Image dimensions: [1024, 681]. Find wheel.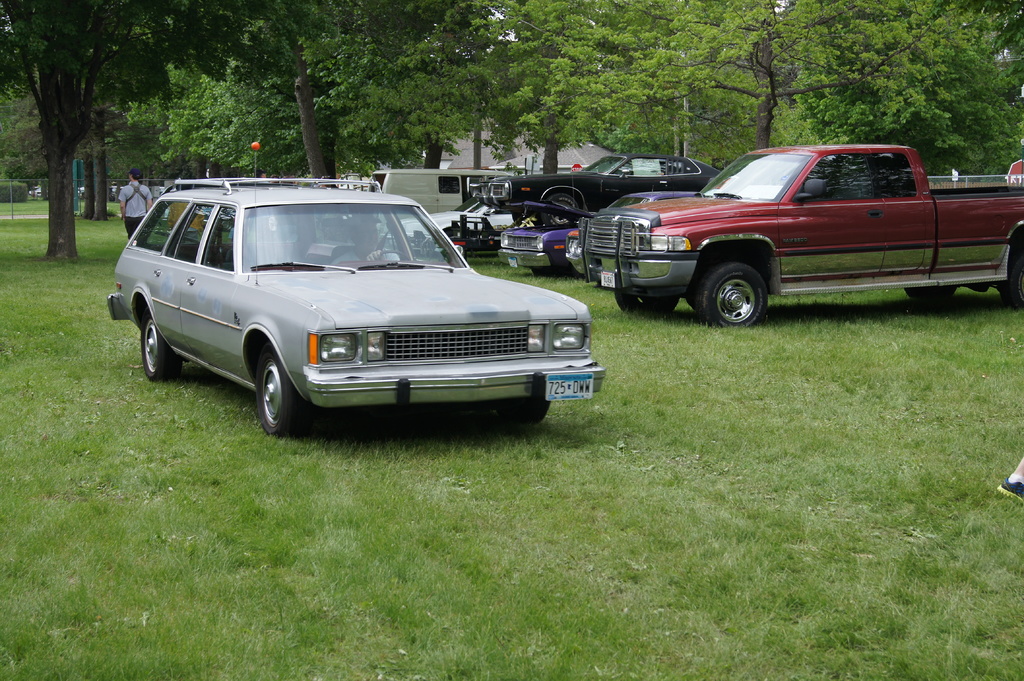
{"left": 545, "top": 192, "right": 580, "bottom": 227}.
